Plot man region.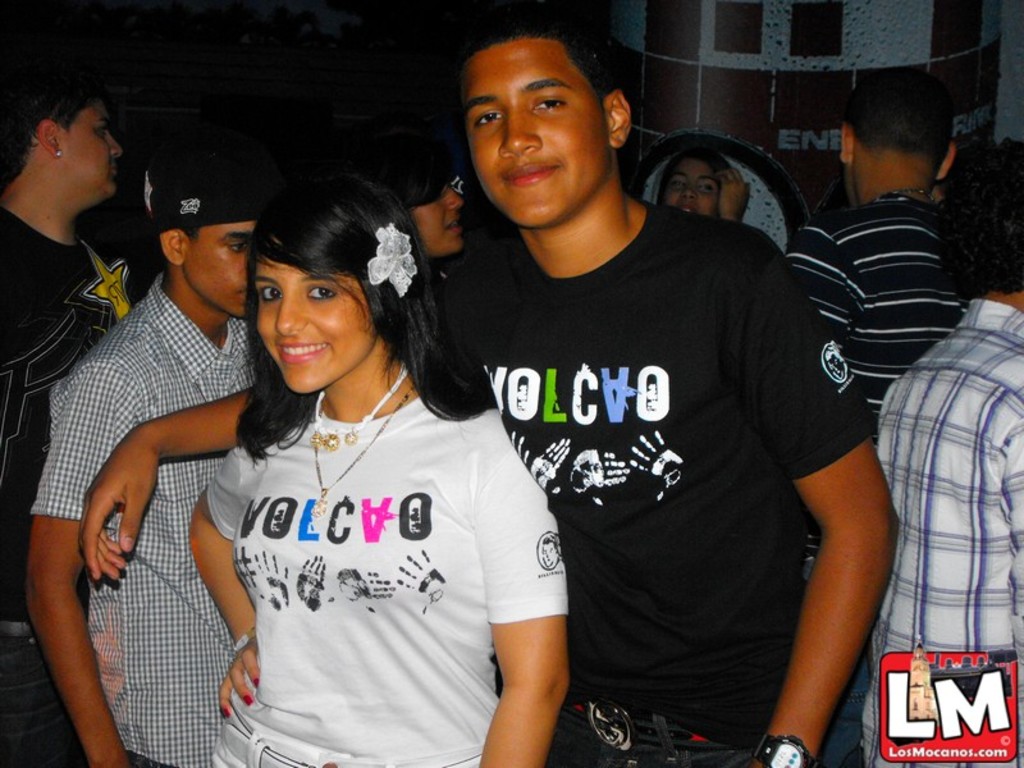
Plotted at x1=19 y1=160 x2=255 y2=767.
